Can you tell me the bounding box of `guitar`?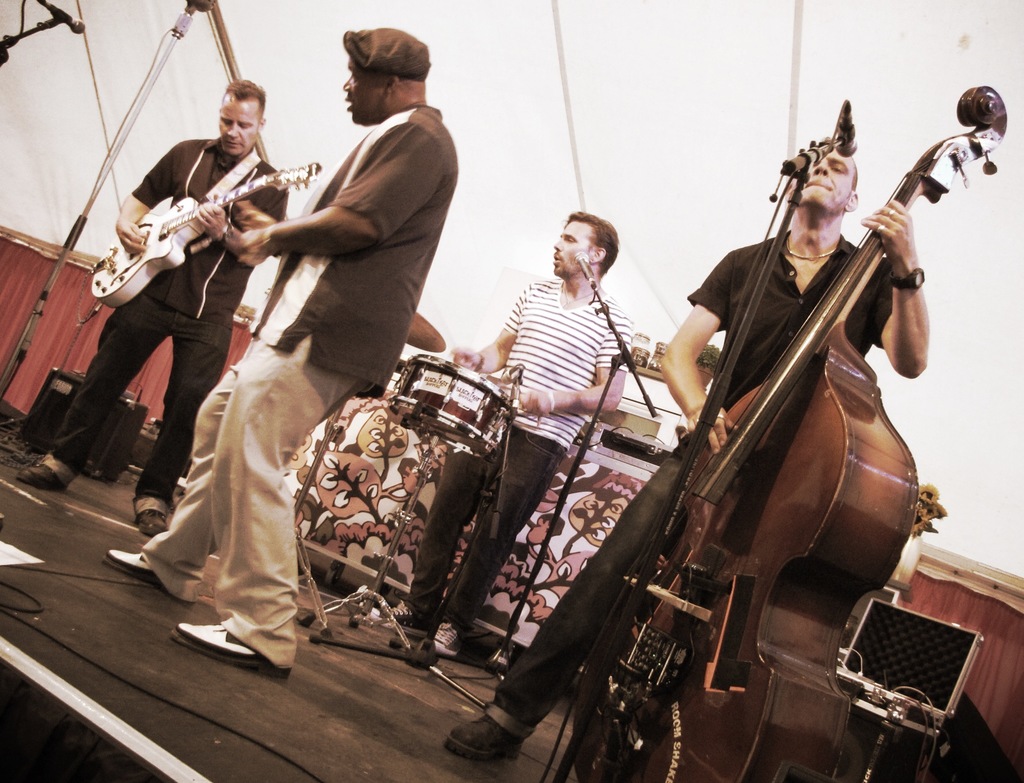
crop(76, 148, 305, 303).
